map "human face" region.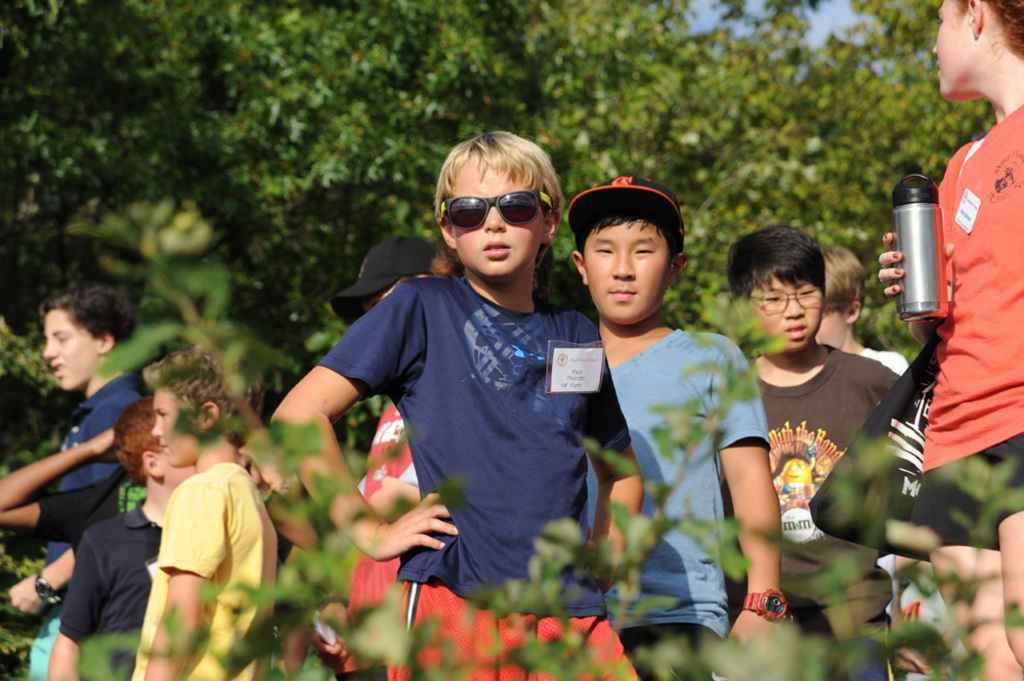
Mapped to detection(151, 388, 205, 469).
